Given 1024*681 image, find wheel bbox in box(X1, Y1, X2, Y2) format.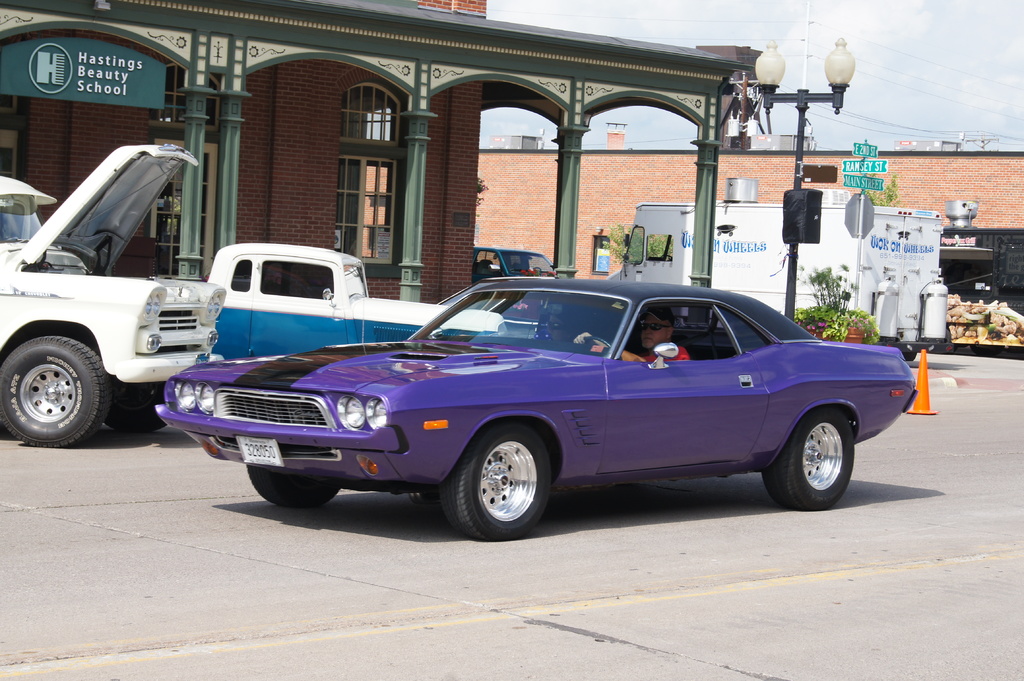
box(772, 406, 870, 506).
